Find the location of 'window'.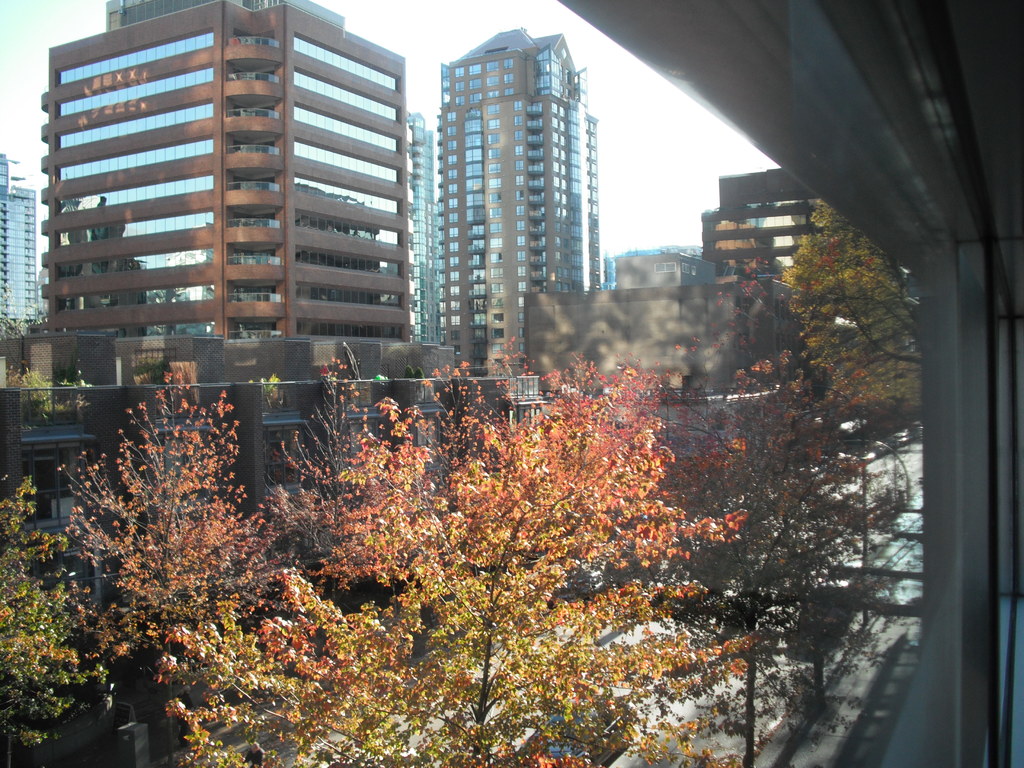
Location: select_region(224, 177, 277, 192).
